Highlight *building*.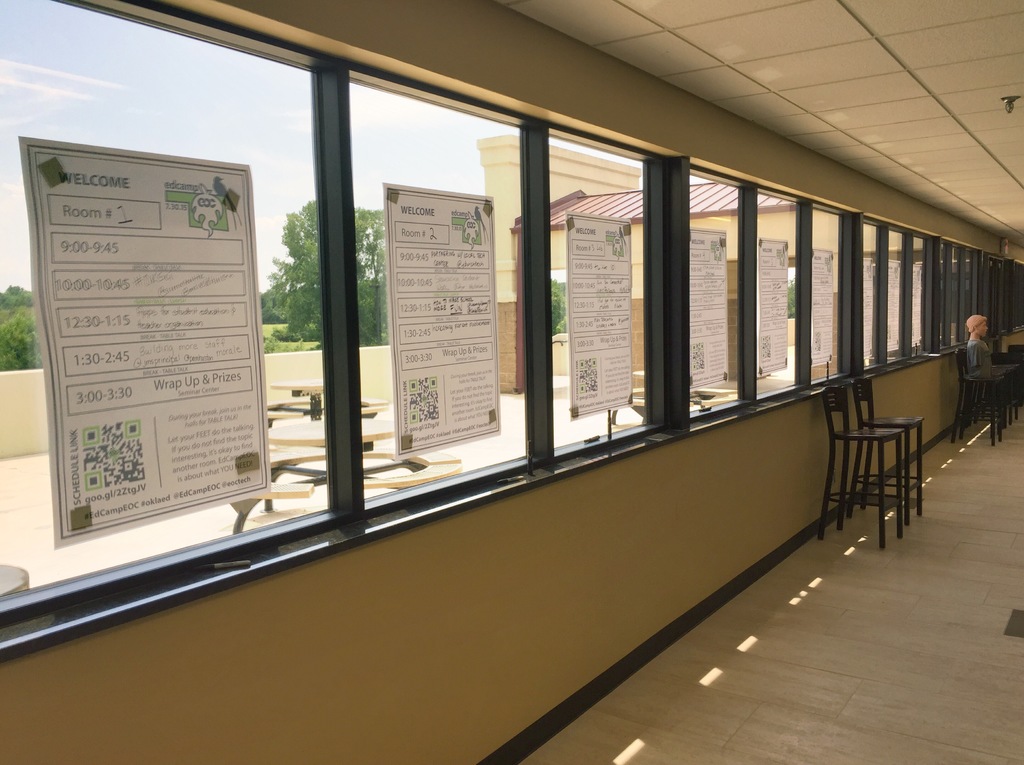
Highlighted region: [left=0, top=0, right=1023, bottom=764].
